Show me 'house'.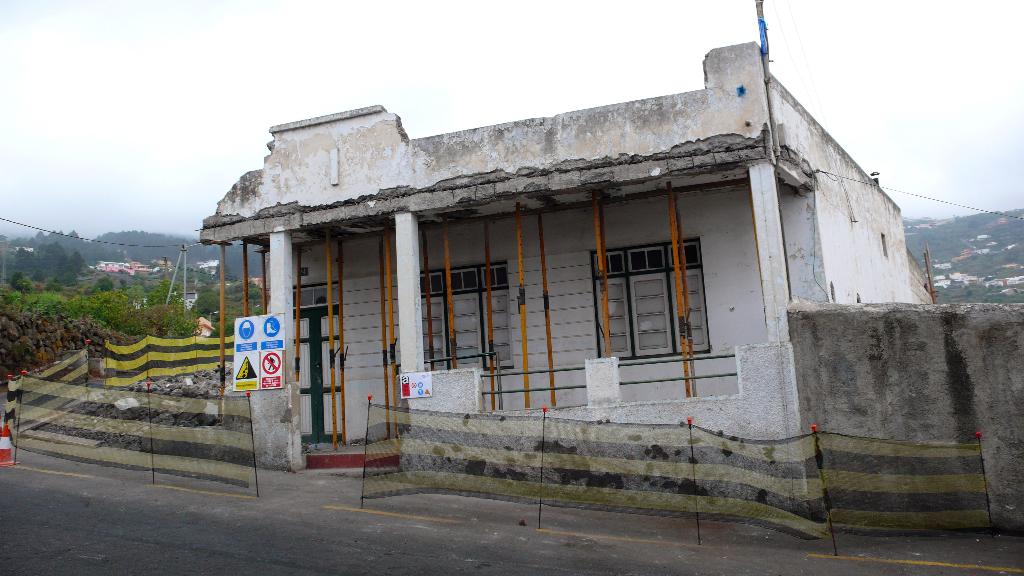
'house' is here: 243:44:969:466.
